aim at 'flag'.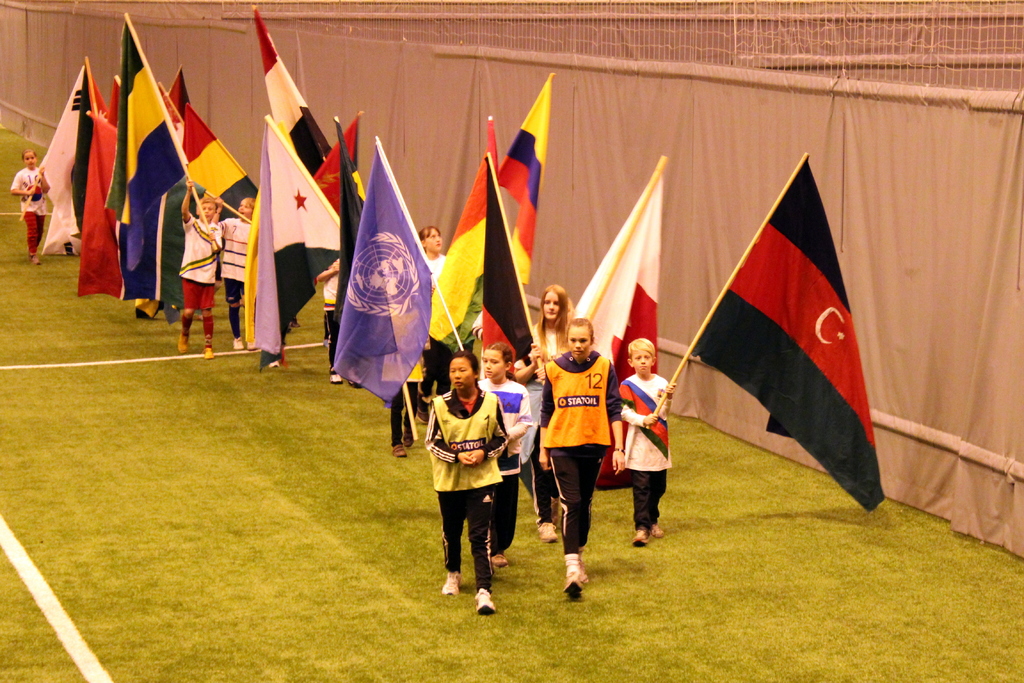
Aimed at <box>180,179,209,218</box>.
